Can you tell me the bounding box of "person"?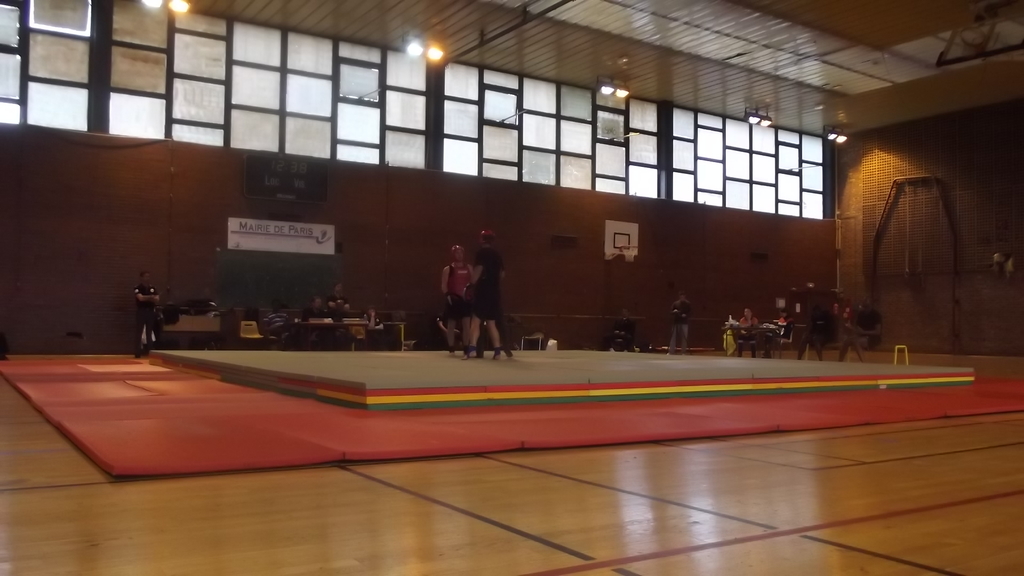
box(301, 295, 333, 350).
